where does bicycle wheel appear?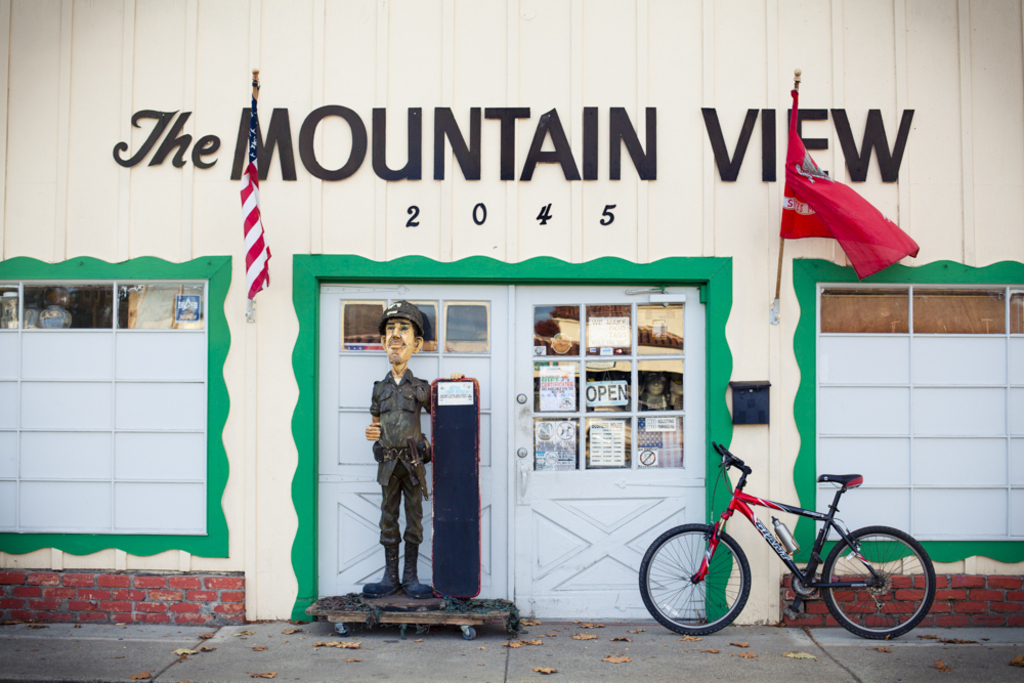
Appears at box=[834, 531, 934, 646].
